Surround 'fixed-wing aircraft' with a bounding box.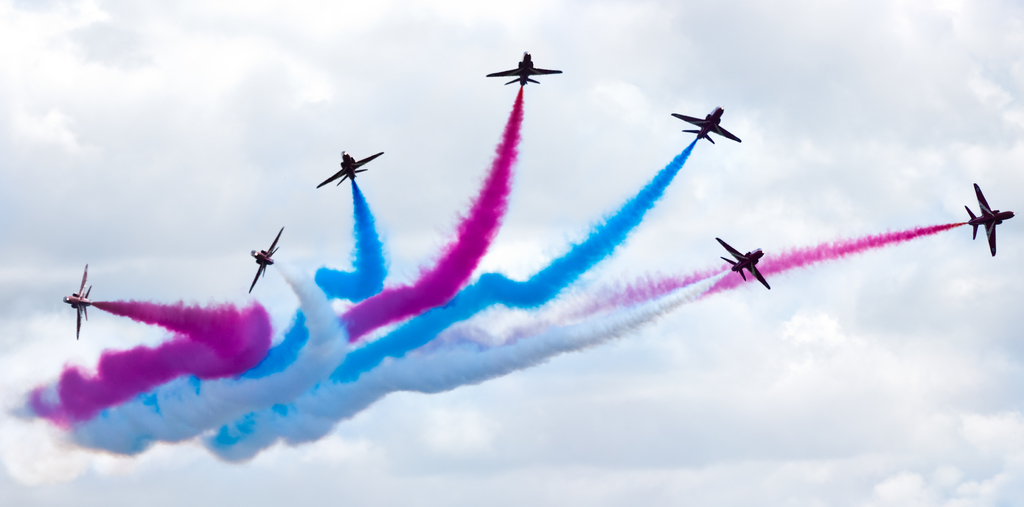
bbox=(248, 222, 285, 291).
